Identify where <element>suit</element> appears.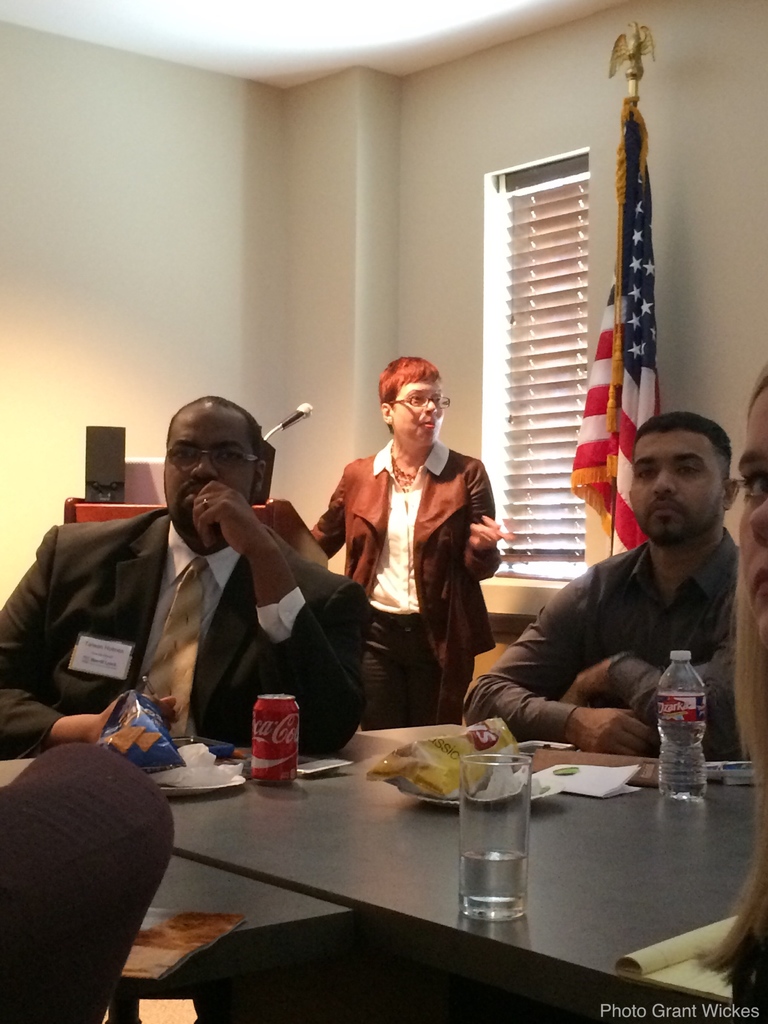
Appears at rect(332, 400, 509, 732).
